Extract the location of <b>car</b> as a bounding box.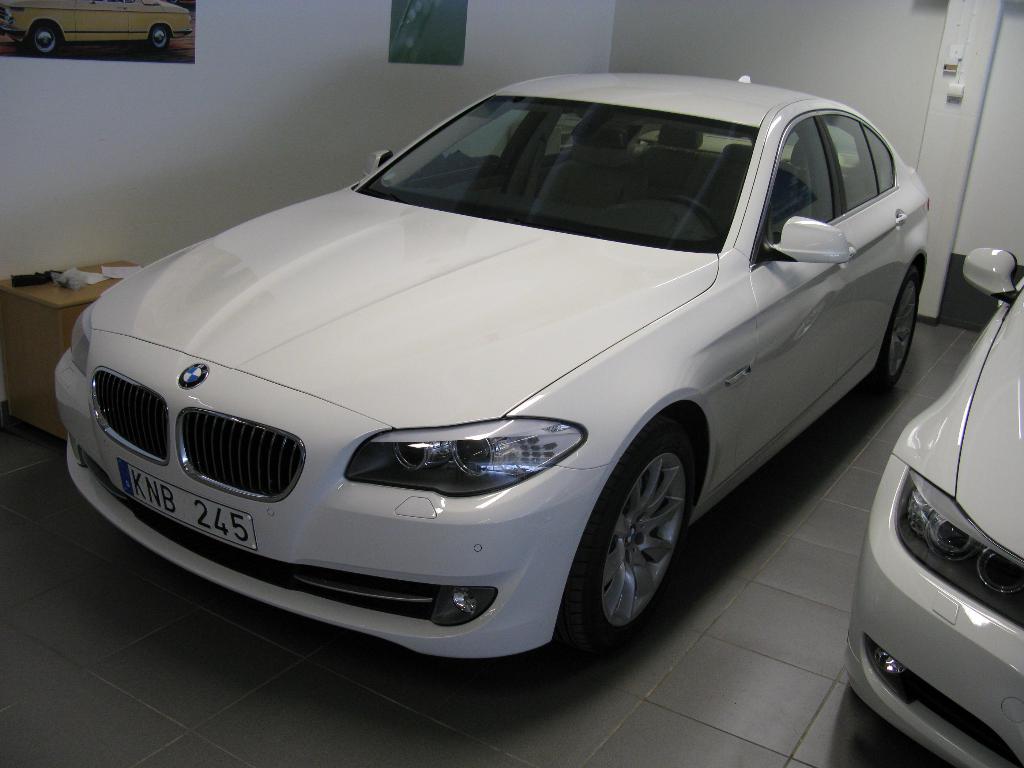
locate(1, 2, 195, 54).
